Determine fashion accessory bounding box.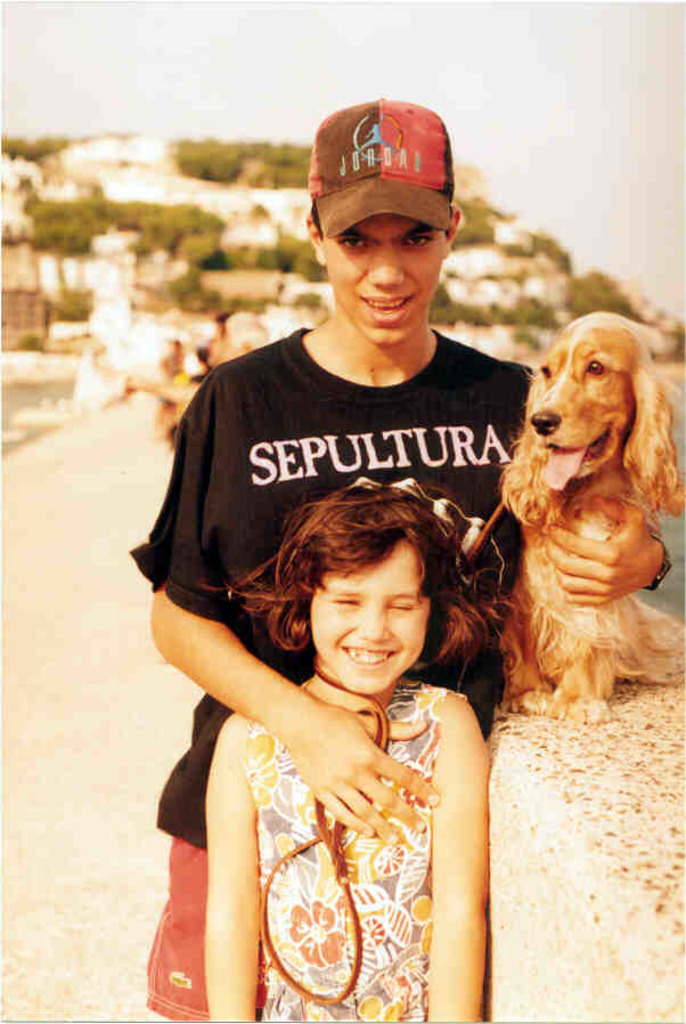
Determined: 647/531/673/588.
